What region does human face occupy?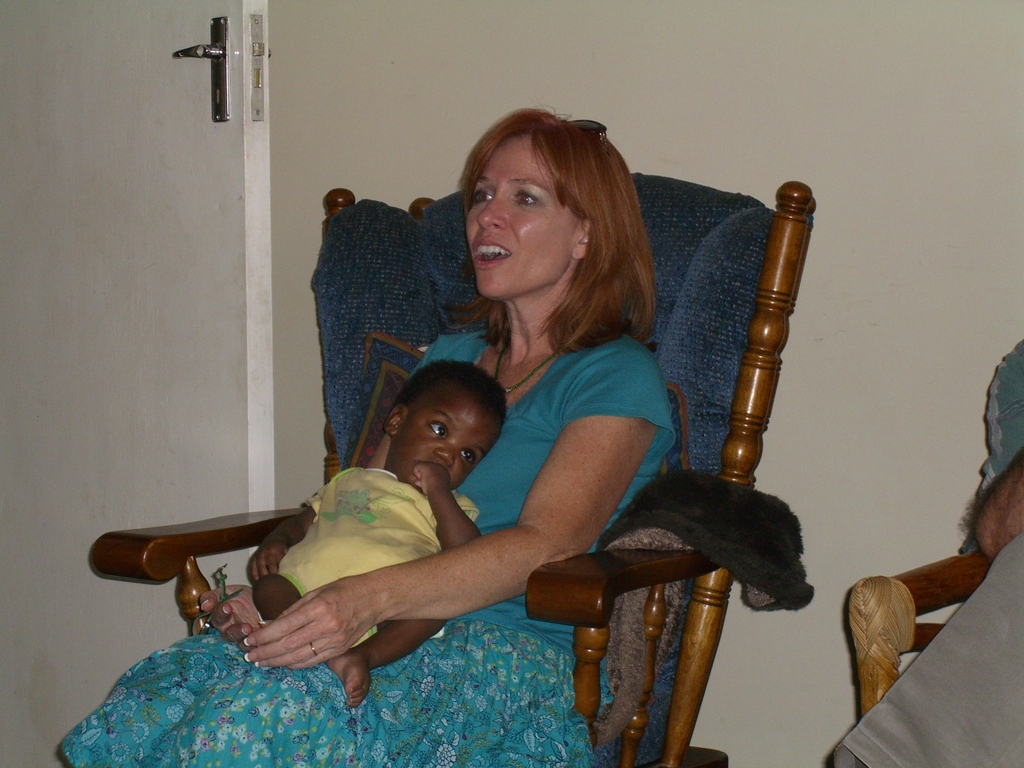
466, 132, 585, 300.
